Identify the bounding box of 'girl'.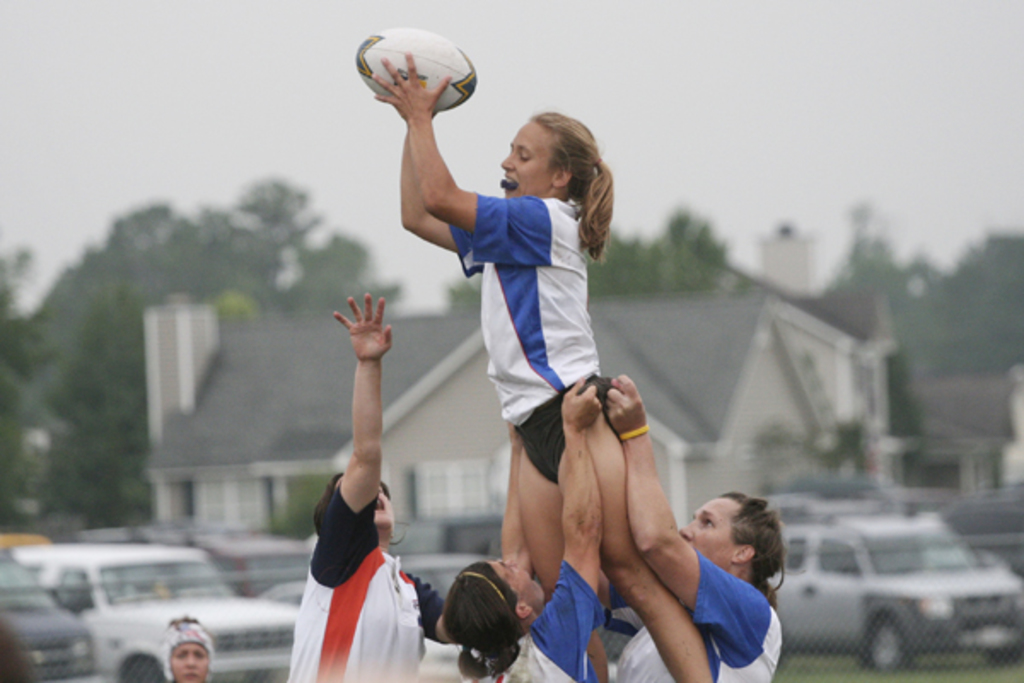
445 379 602 681.
